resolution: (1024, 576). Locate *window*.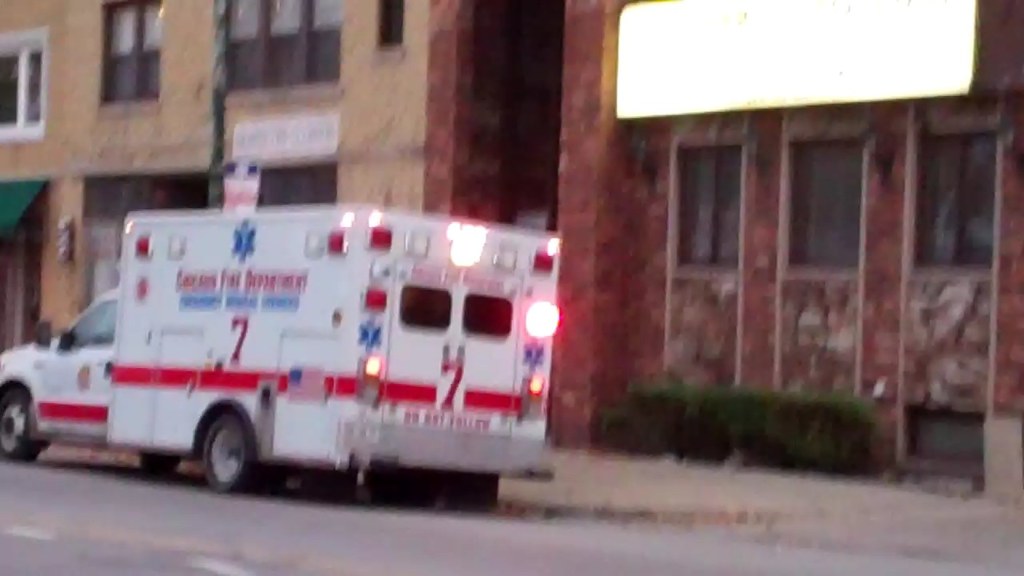
676,141,743,262.
